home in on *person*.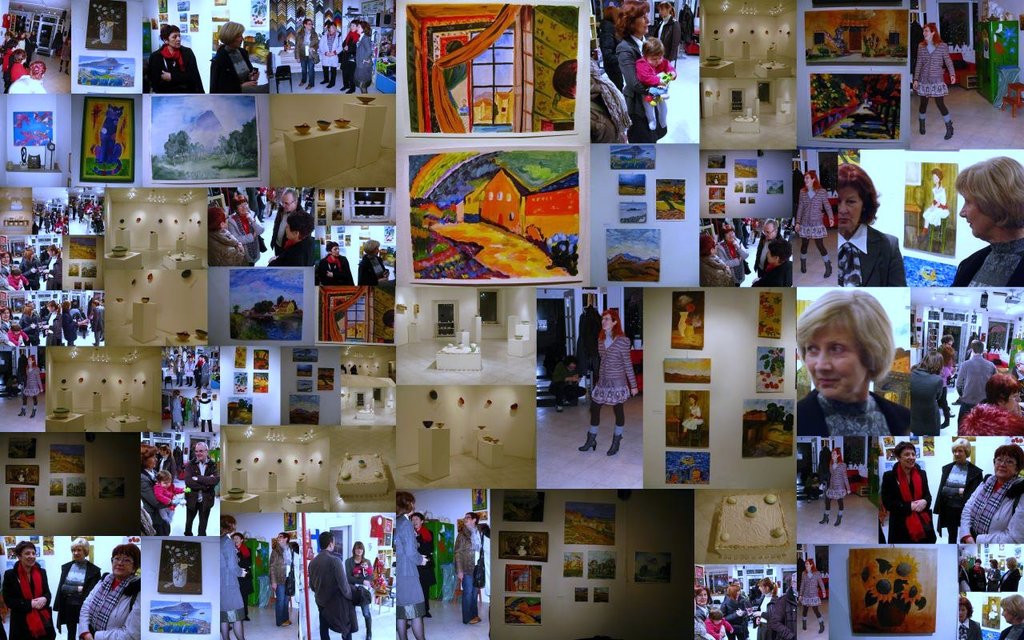
Homed in at box(270, 526, 298, 625).
